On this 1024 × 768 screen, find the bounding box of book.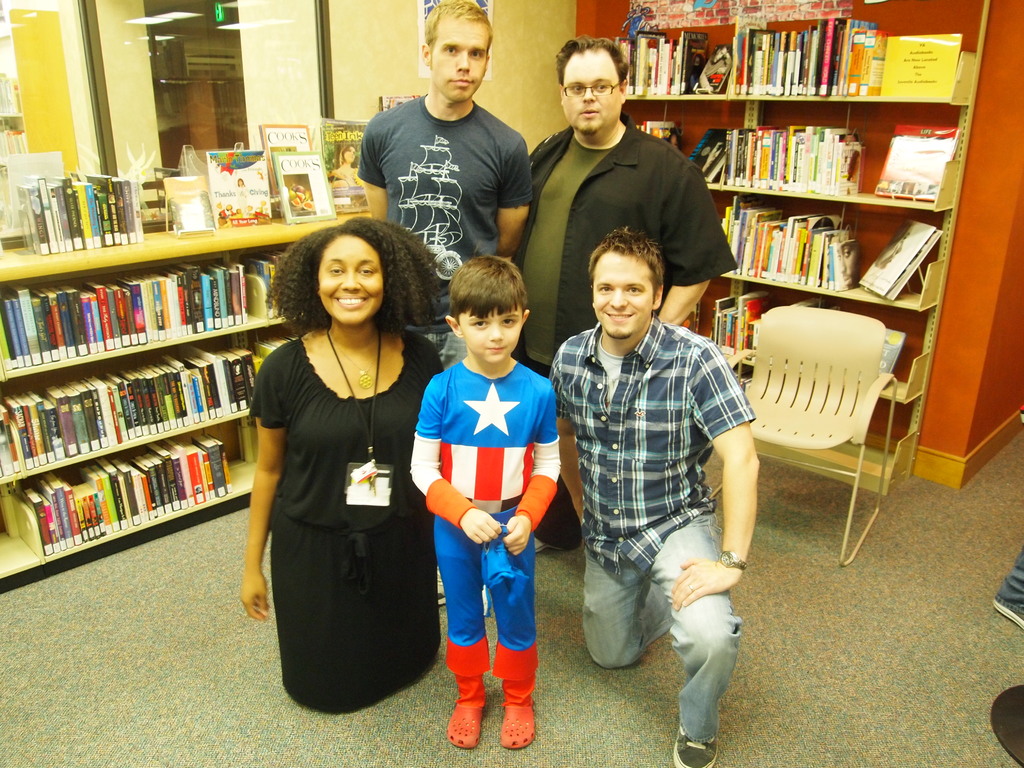
Bounding box: 748, 12, 887, 93.
